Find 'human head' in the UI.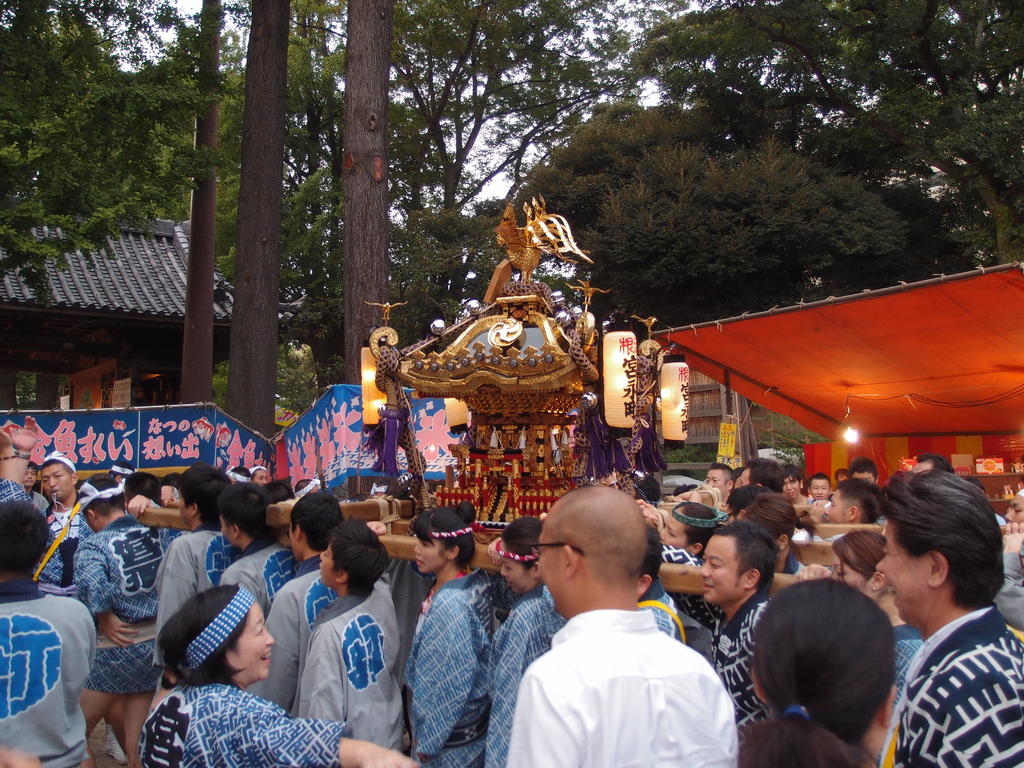
UI element at (left=317, top=516, right=393, bottom=600).
